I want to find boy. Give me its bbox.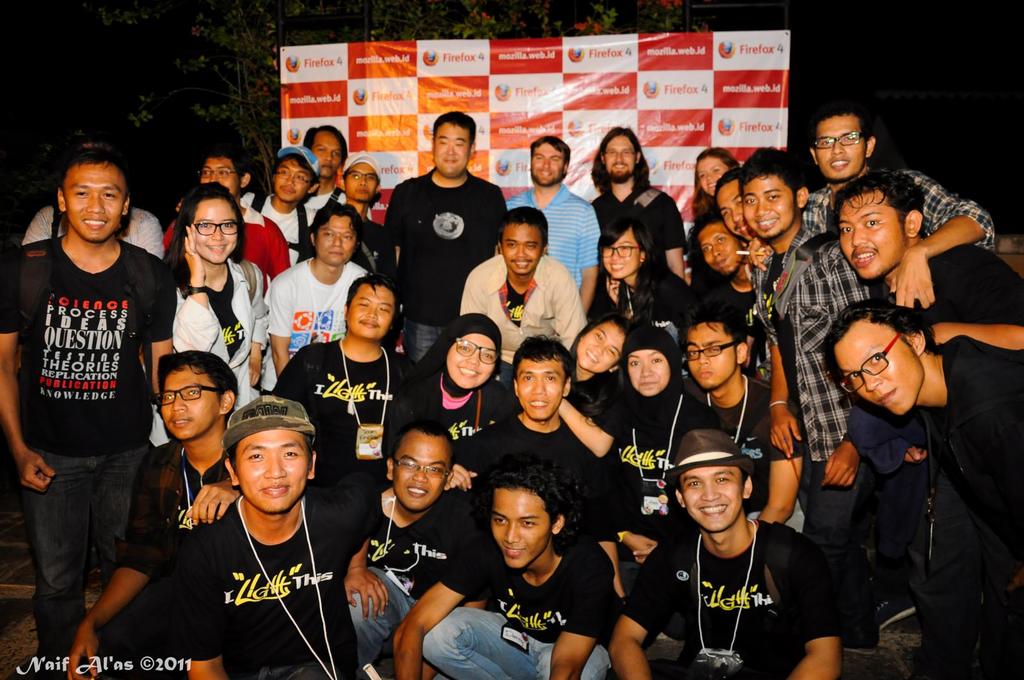
locate(251, 274, 423, 508).
